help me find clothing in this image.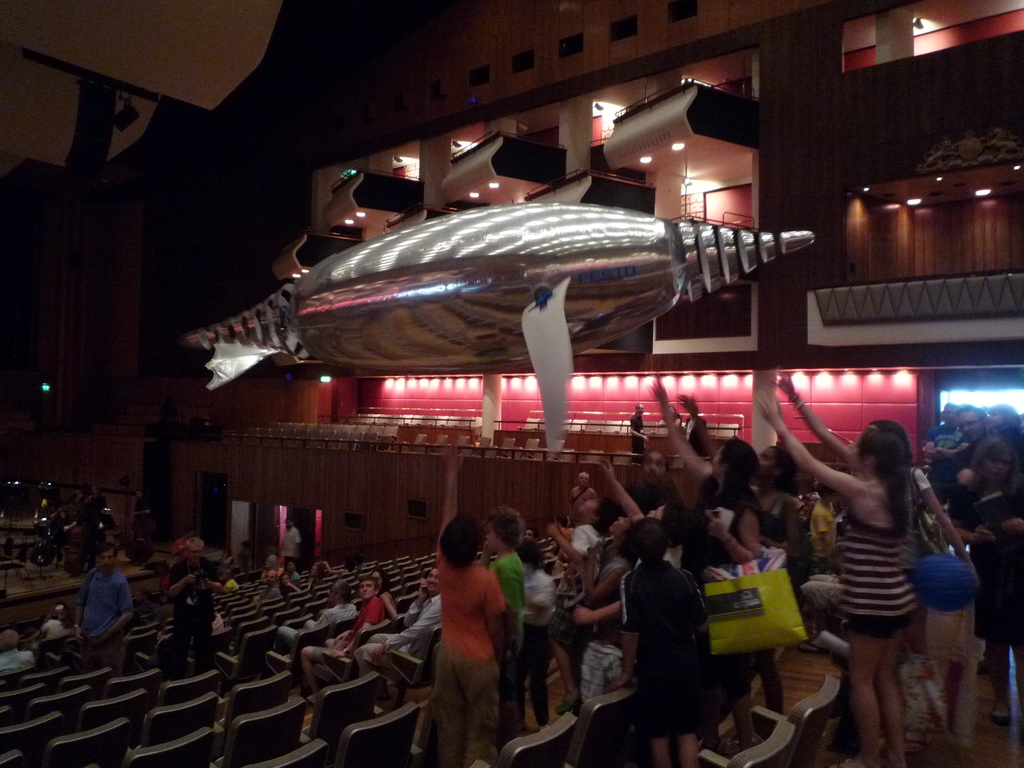
Found it: <box>430,552,508,766</box>.
